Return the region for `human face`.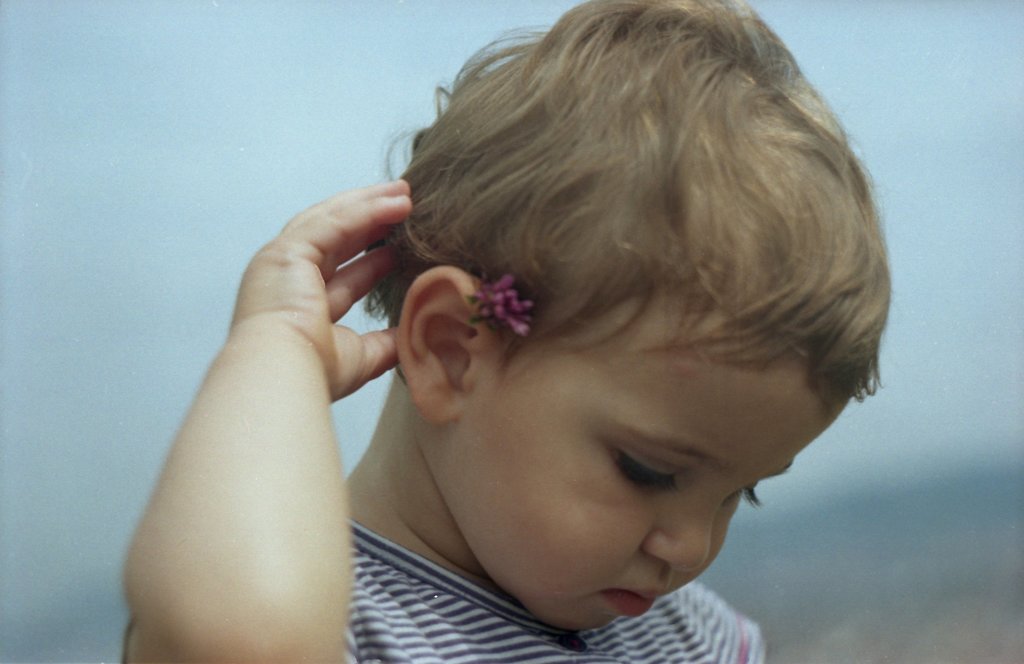
{"left": 469, "top": 294, "right": 851, "bottom": 621}.
